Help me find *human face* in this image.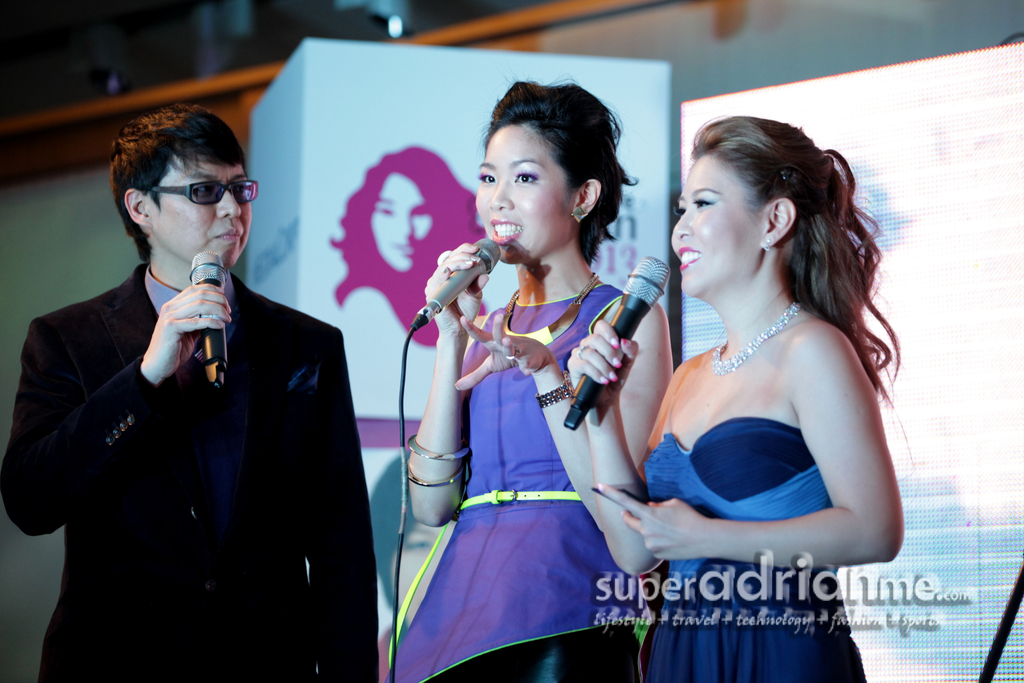
Found it: [x1=666, y1=156, x2=762, y2=299].
